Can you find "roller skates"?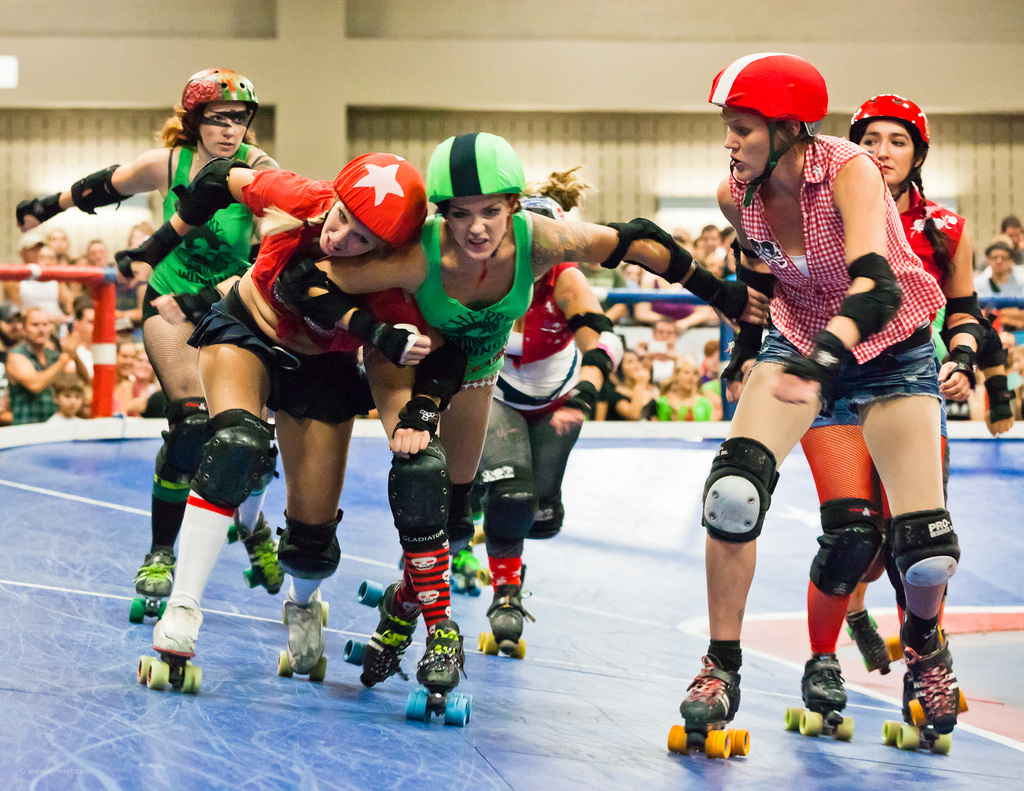
Yes, bounding box: (x1=127, y1=547, x2=177, y2=621).
